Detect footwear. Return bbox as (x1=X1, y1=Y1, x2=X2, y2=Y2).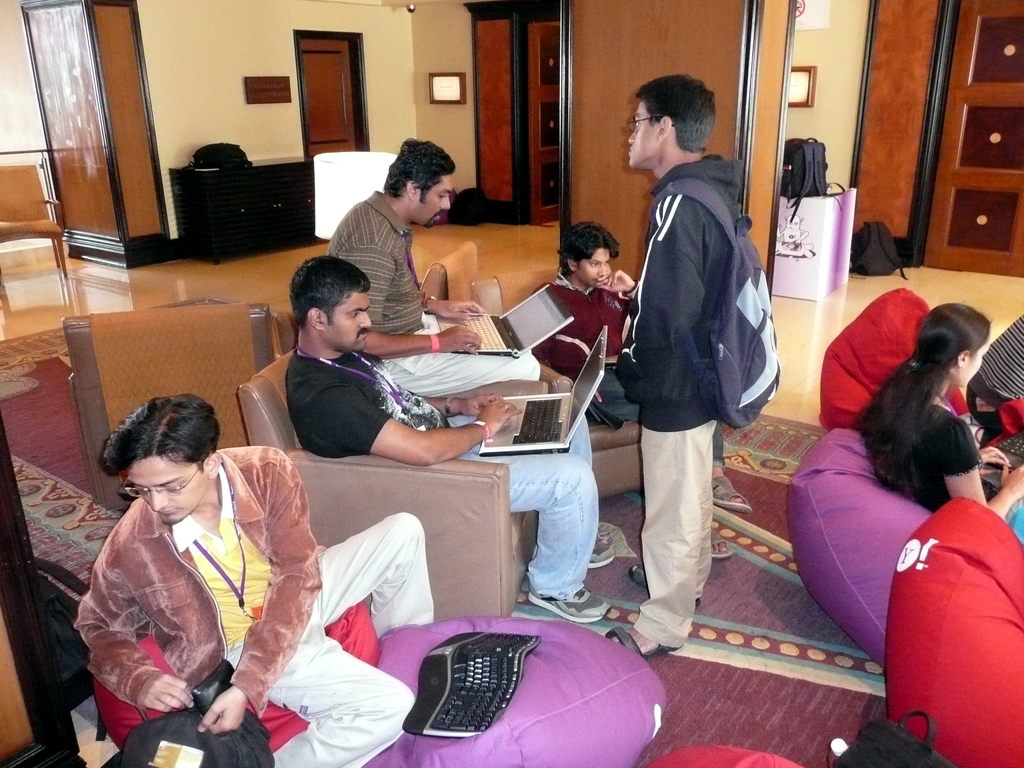
(x1=588, y1=541, x2=614, y2=567).
